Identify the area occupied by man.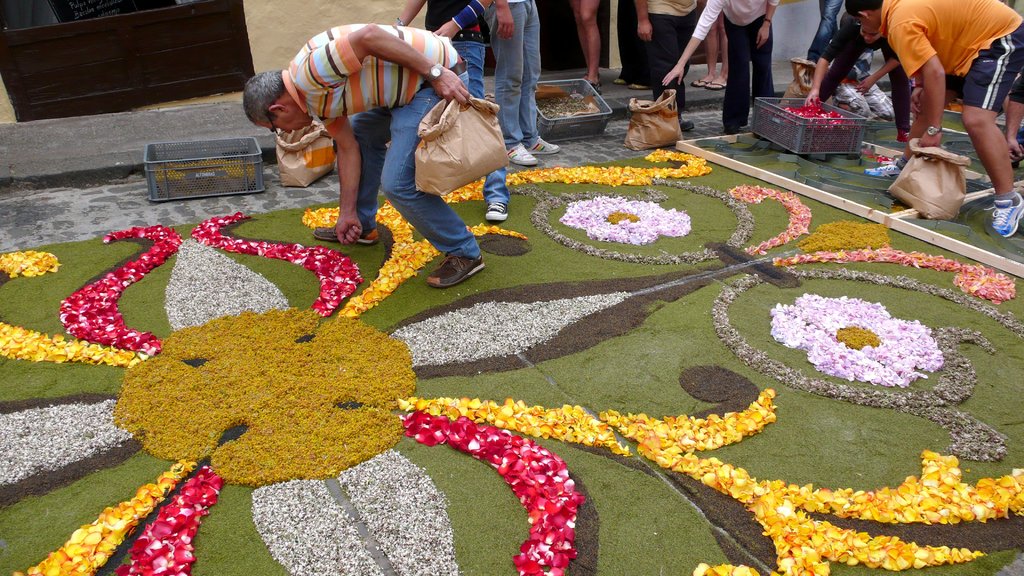
Area: locate(846, 0, 1023, 238).
